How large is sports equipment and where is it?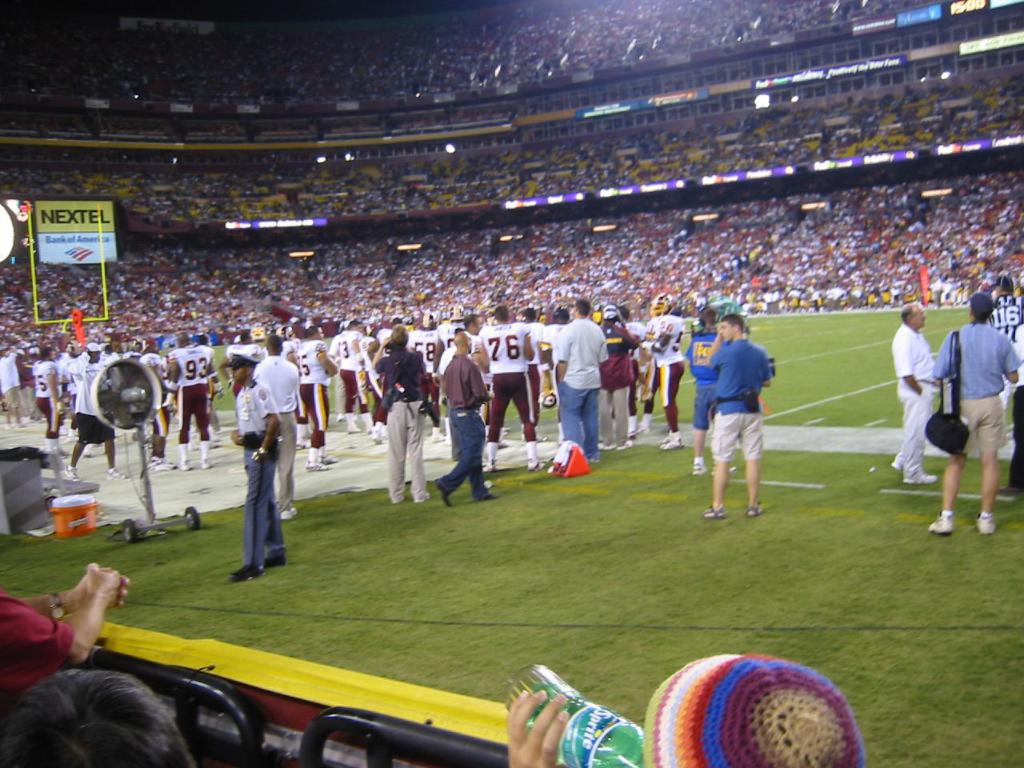
Bounding box: [x1=646, y1=294, x2=674, y2=312].
